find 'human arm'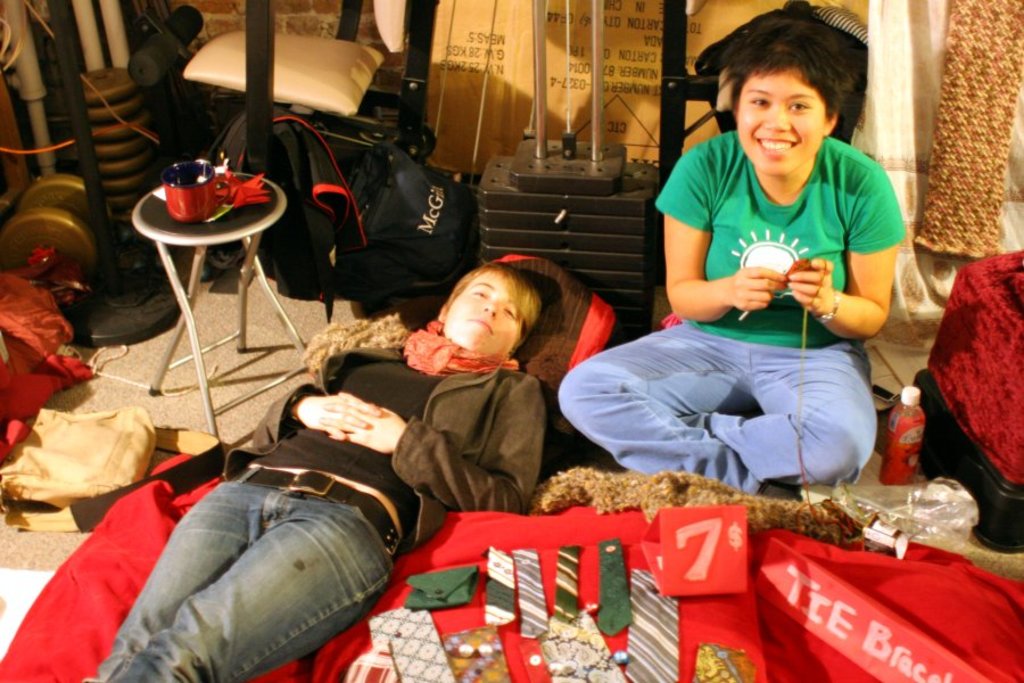
l=254, t=328, r=378, b=444
